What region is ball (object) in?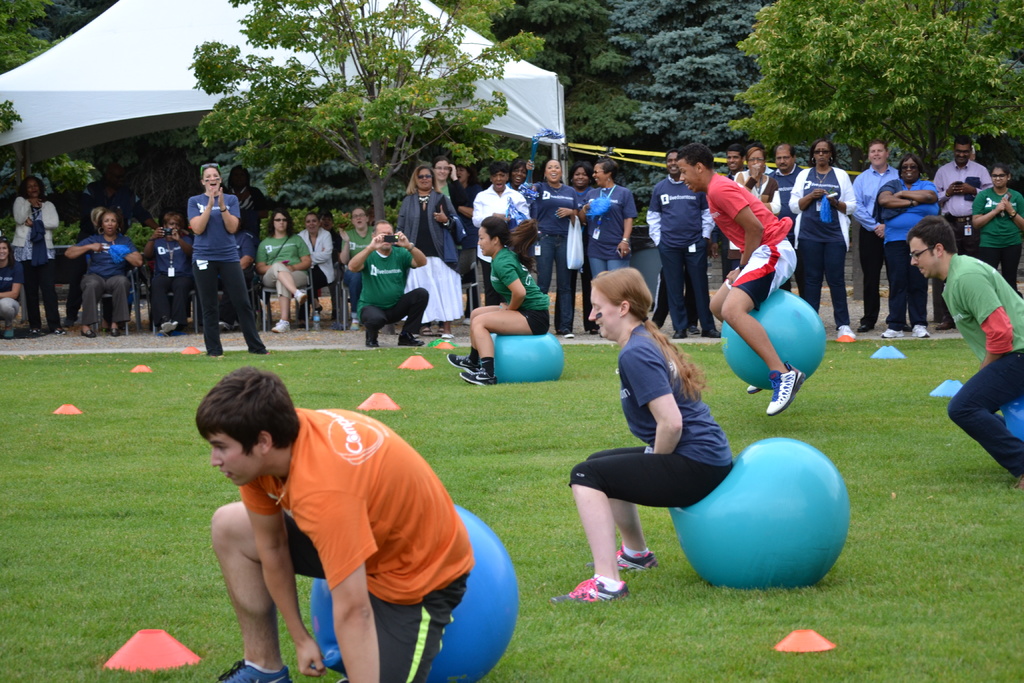
314, 499, 520, 682.
